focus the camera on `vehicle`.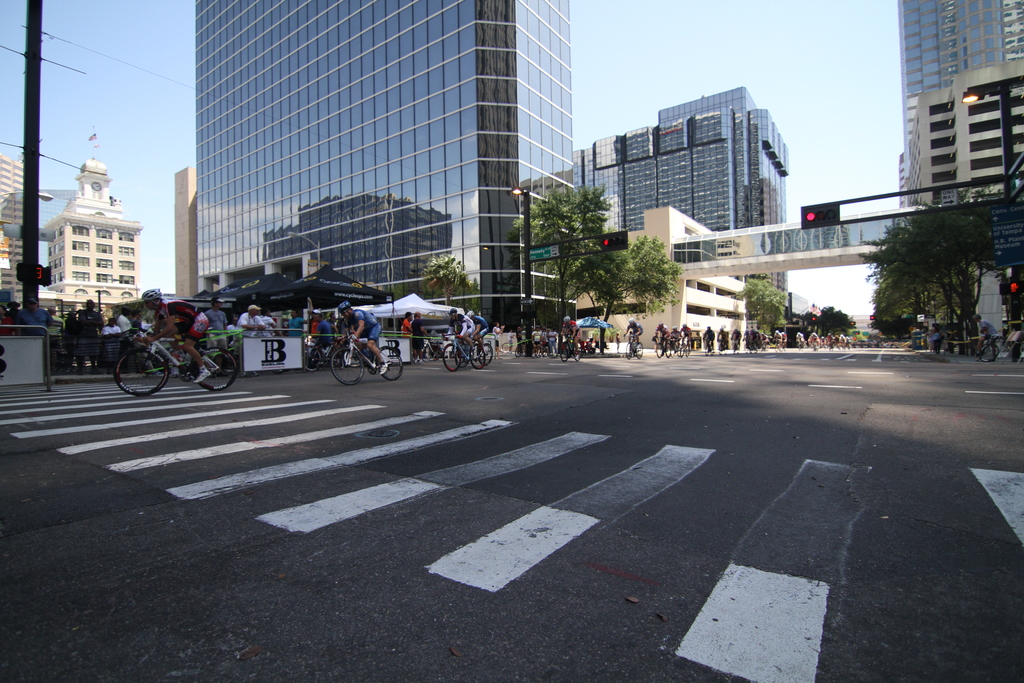
Focus region: [701,338,715,359].
